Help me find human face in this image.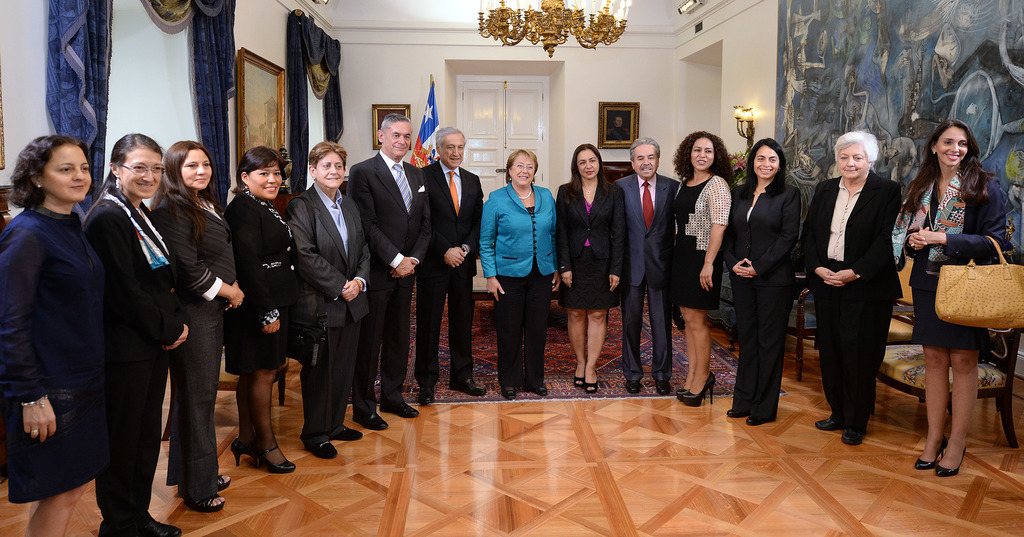
Found it: <box>441,132,465,165</box>.
